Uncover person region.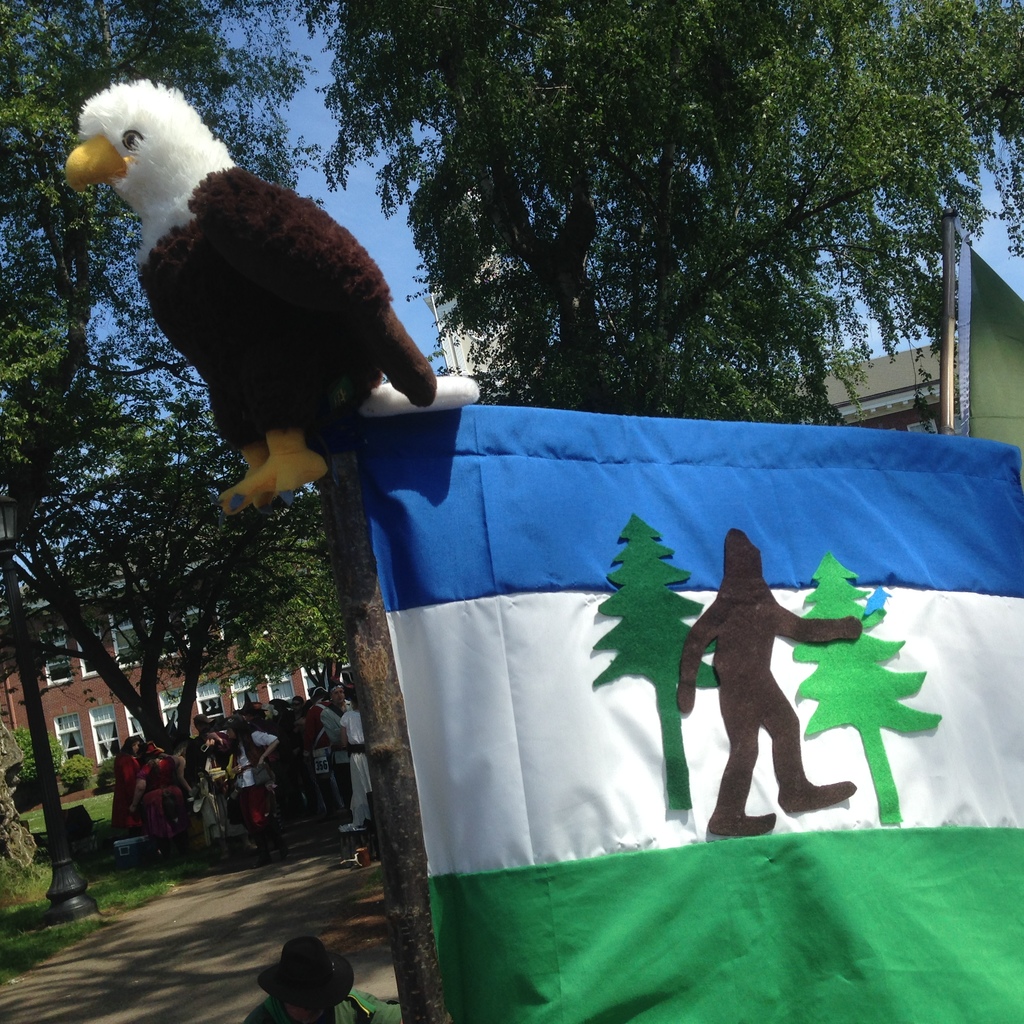
Uncovered: select_region(675, 574, 876, 838).
